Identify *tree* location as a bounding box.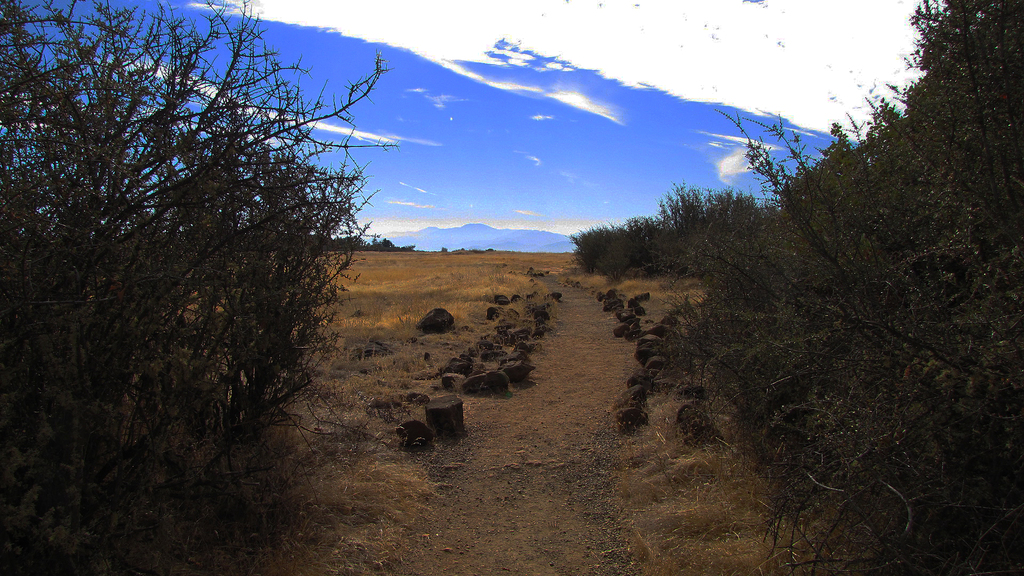
bbox(33, 13, 401, 454).
